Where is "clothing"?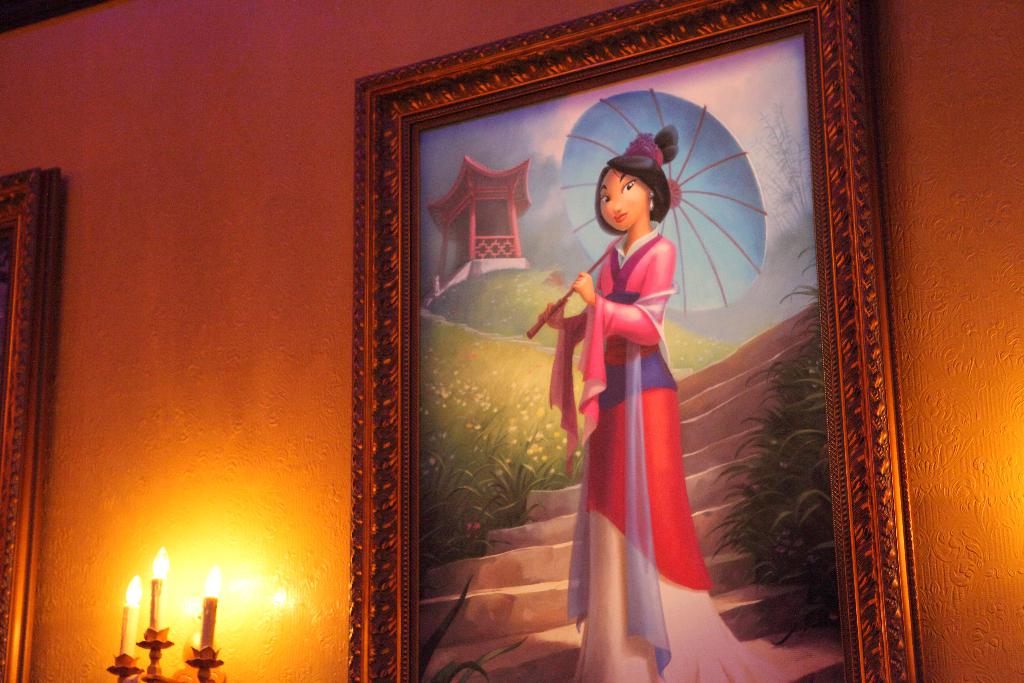
detection(552, 210, 788, 682).
